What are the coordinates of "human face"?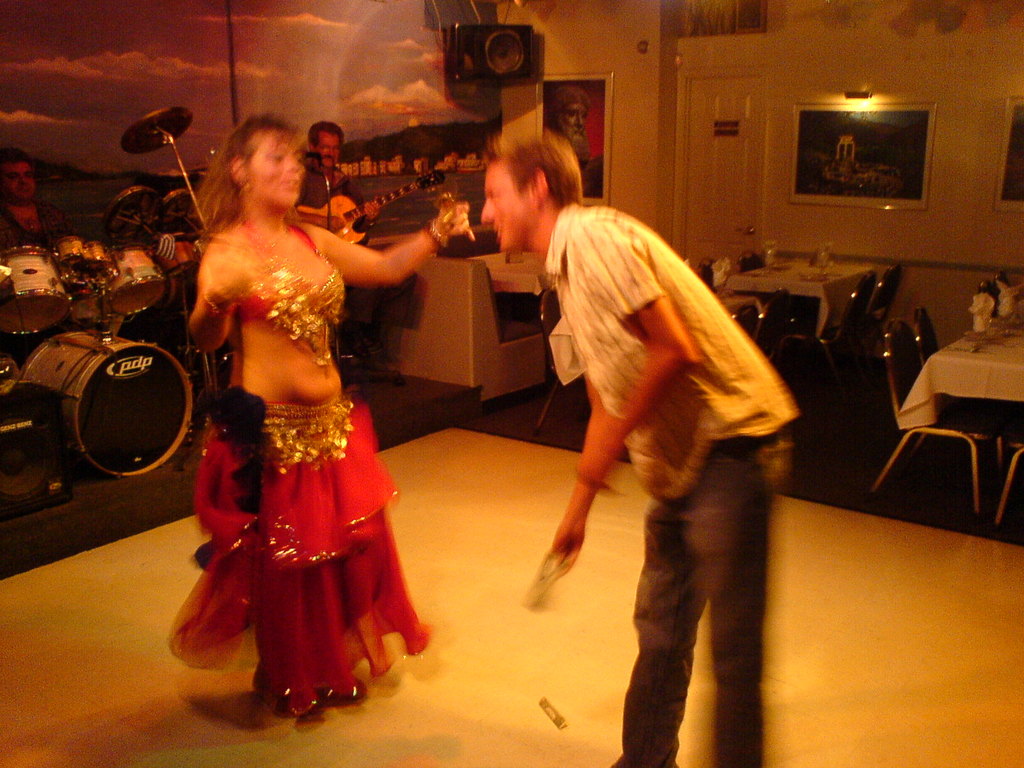
bbox=(3, 162, 33, 193).
